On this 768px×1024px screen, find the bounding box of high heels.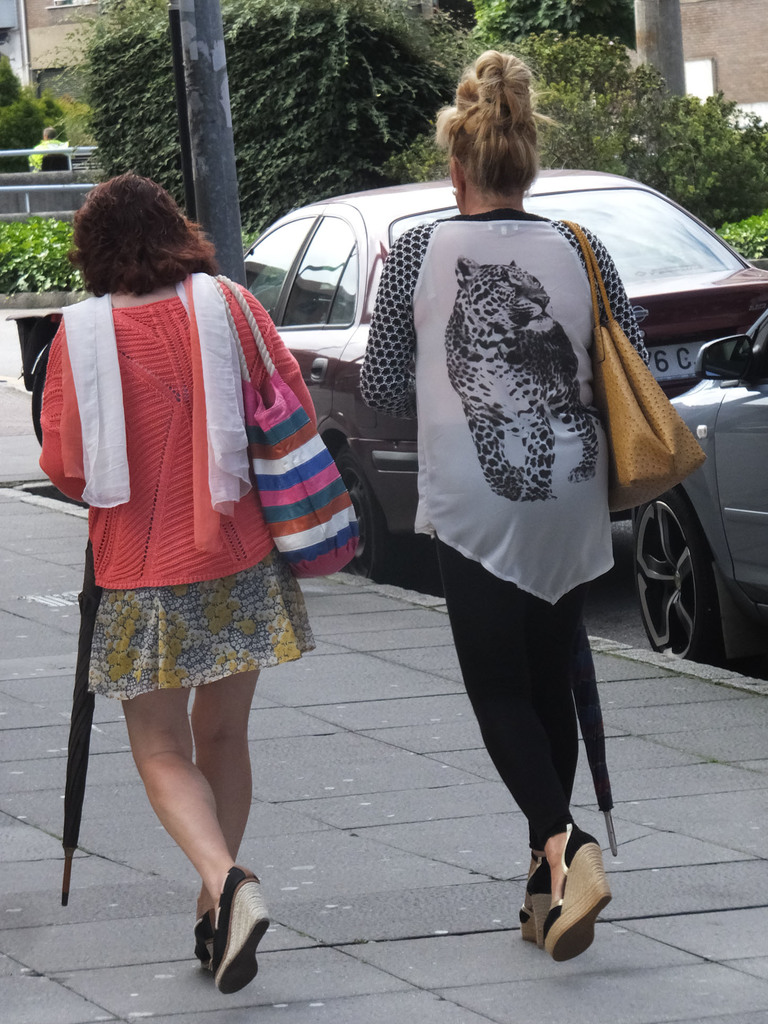
Bounding box: [519, 865, 548, 937].
